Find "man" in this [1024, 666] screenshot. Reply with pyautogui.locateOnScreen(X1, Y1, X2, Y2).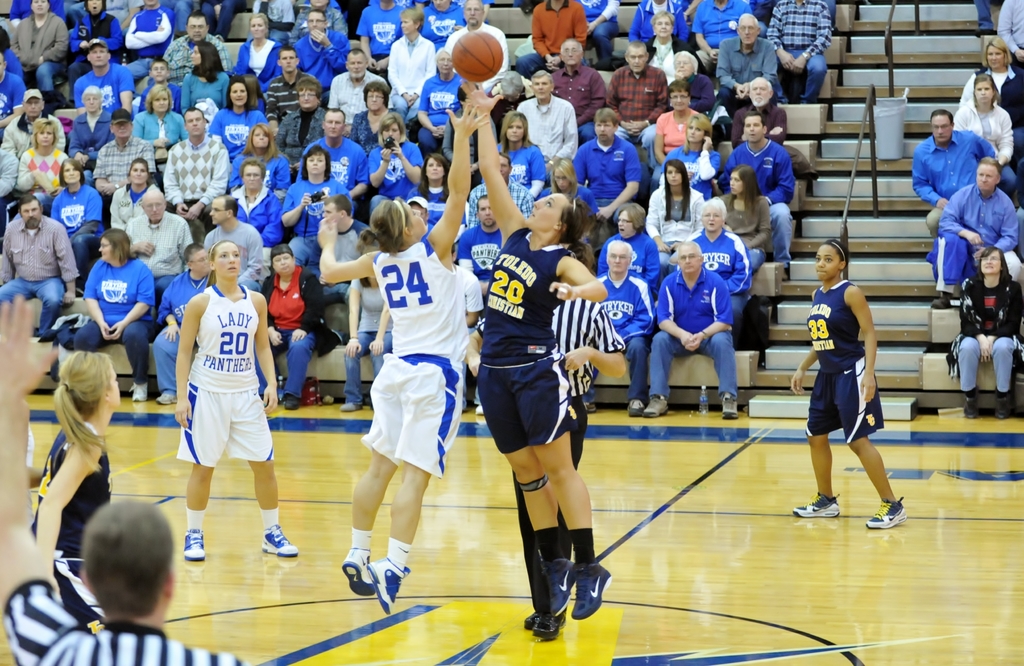
pyautogui.locateOnScreen(689, 193, 752, 308).
